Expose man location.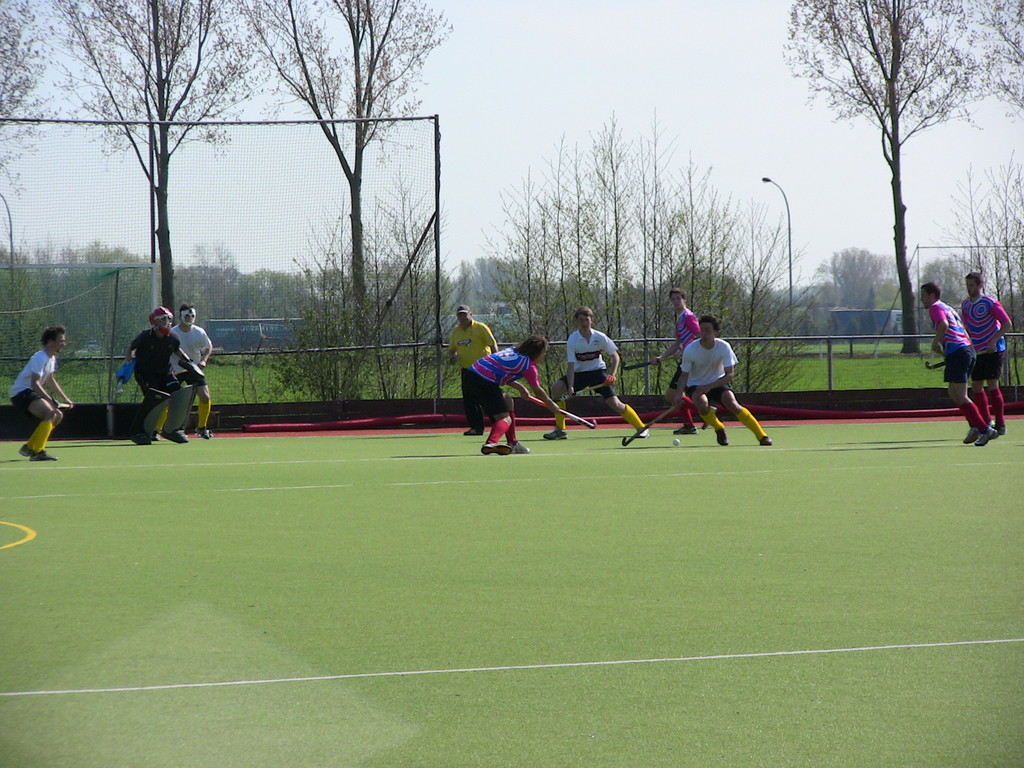
Exposed at BBox(174, 301, 219, 435).
